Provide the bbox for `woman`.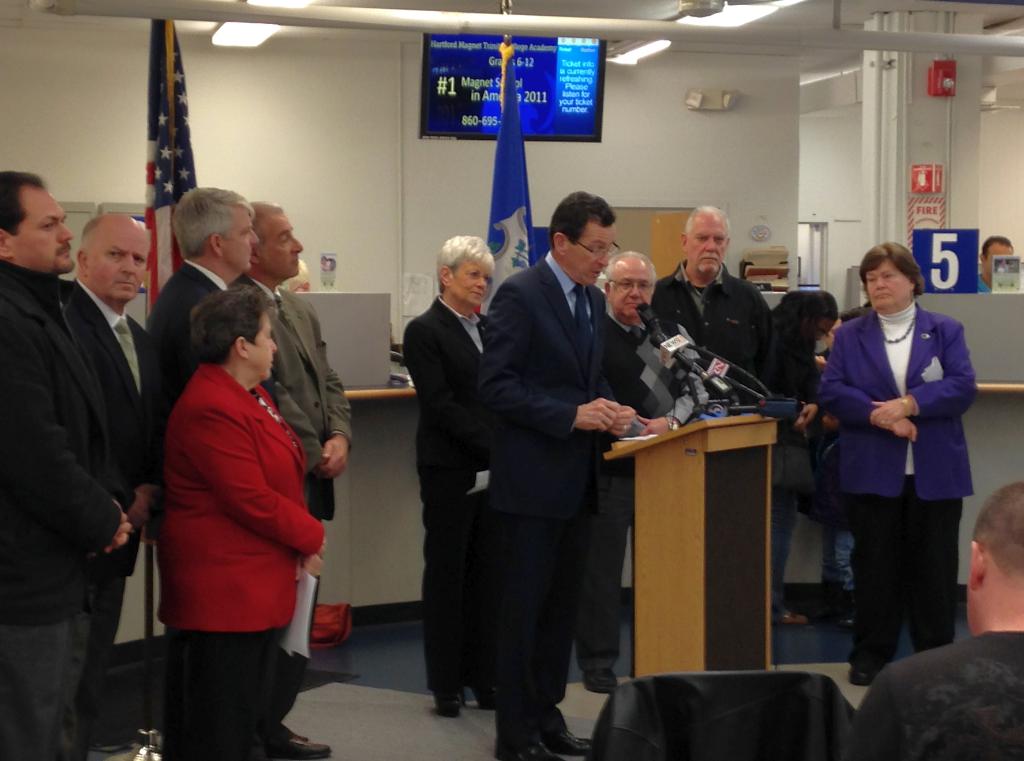
(158,284,324,758).
